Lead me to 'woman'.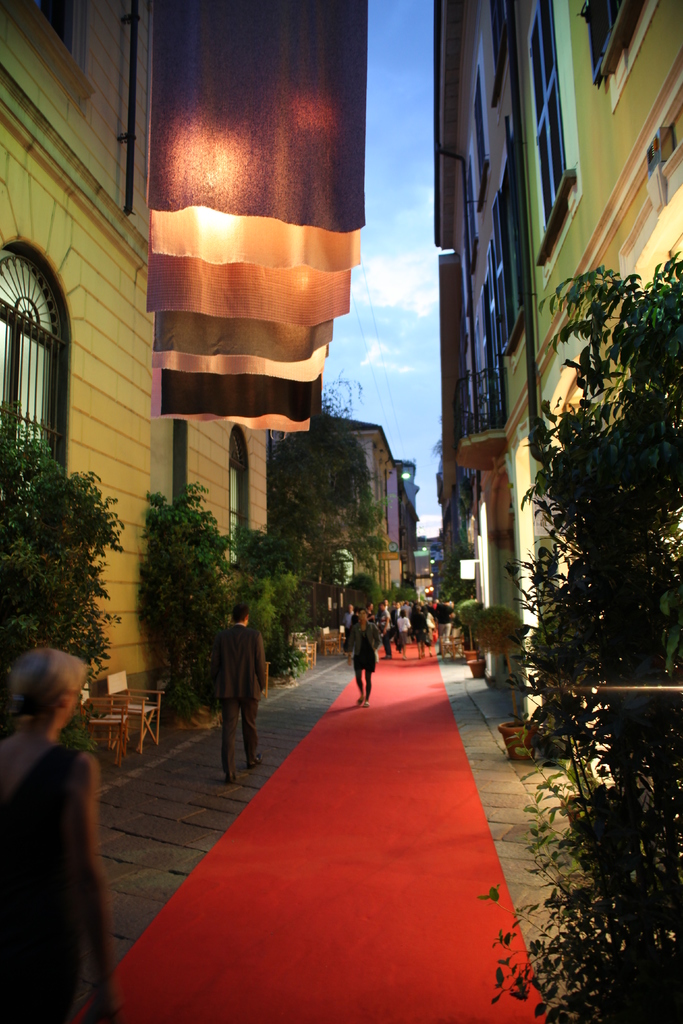
Lead to locate(420, 605, 431, 657).
